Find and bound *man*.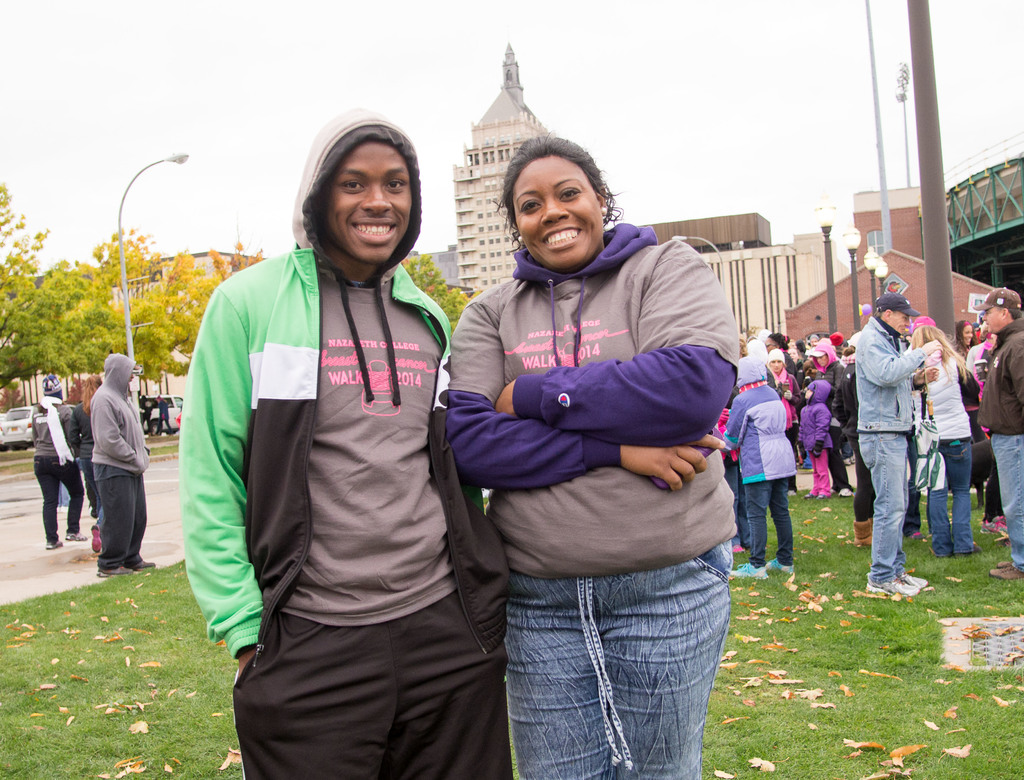
Bound: (x1=208, y1=79, x2=575, y2=760).
